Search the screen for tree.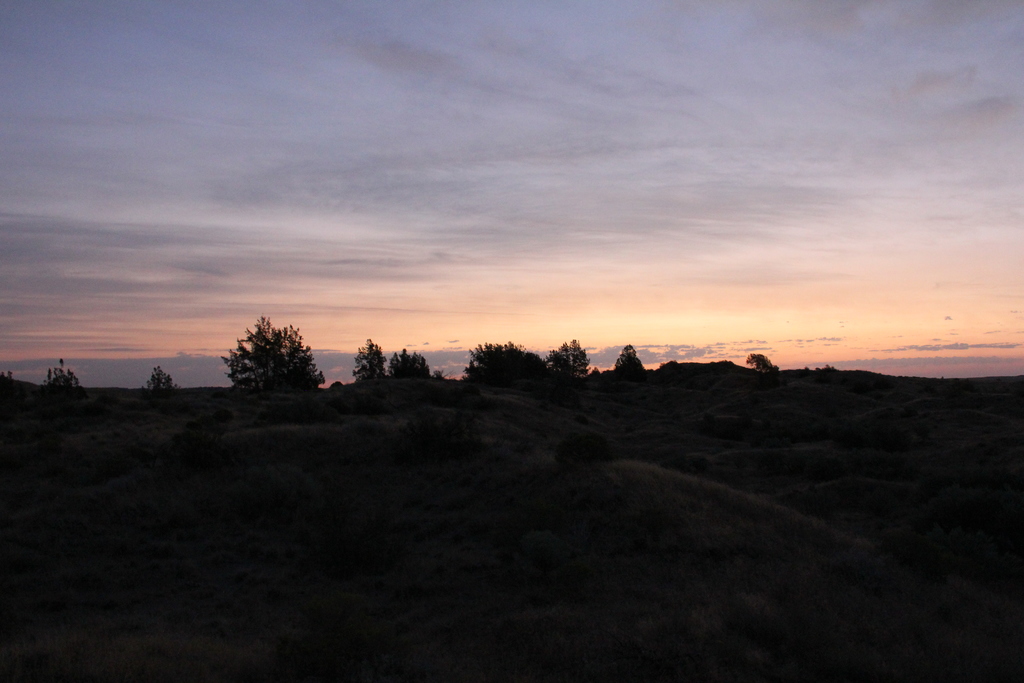
Found at <region>221, 319, 337, 395</region>.
